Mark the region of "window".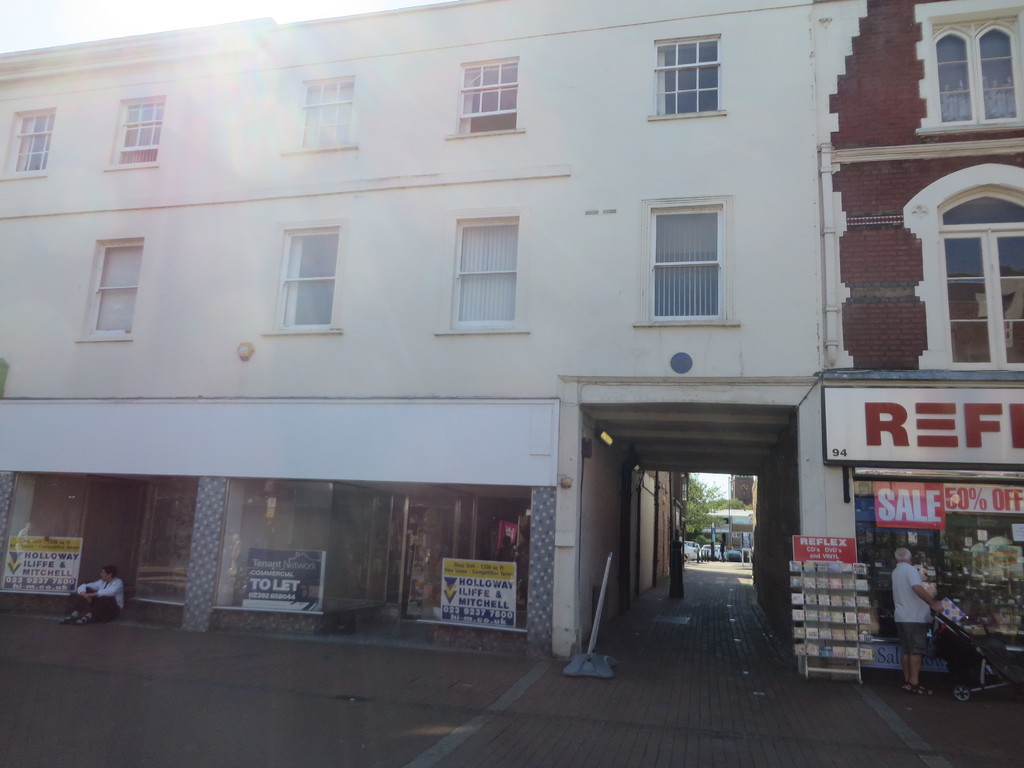
Region: (454, 228, 516, 326).
